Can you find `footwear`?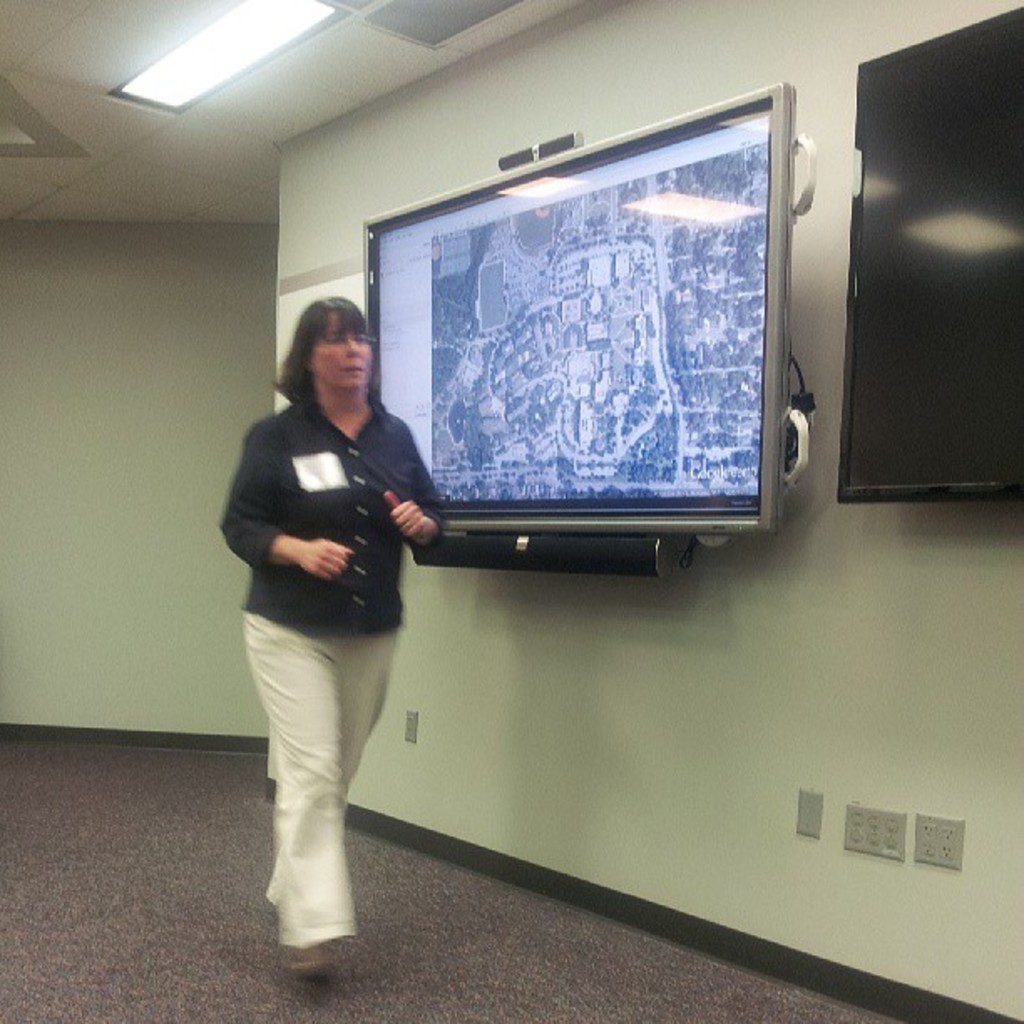
Yes, bounding box: (279,950,336,974).
